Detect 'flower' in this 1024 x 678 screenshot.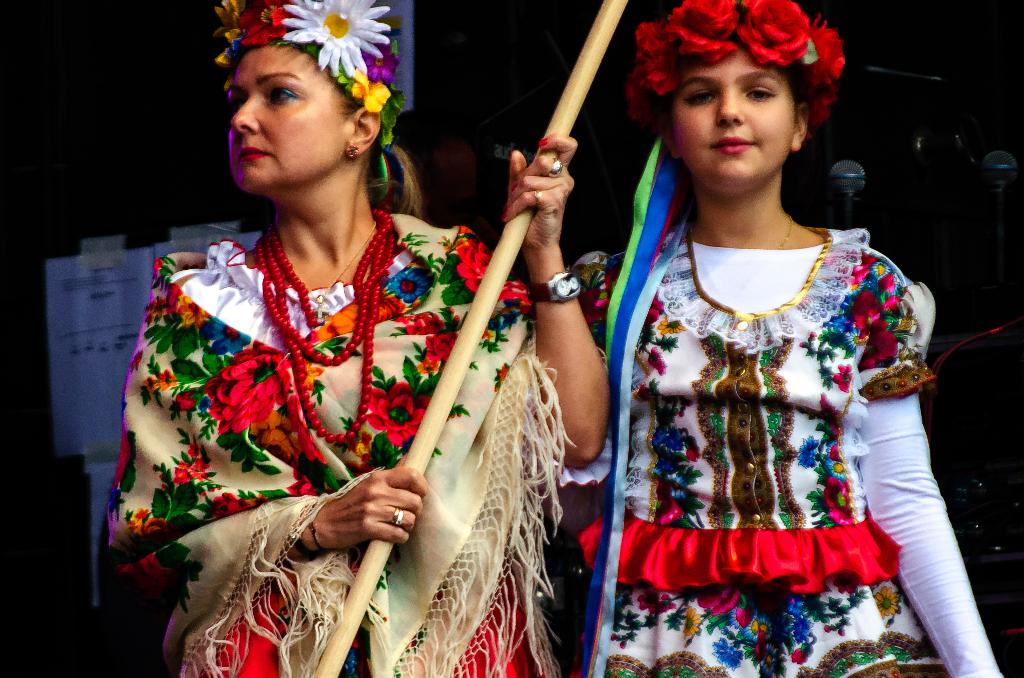
Detection: box=[351, 67, 394, 111].
